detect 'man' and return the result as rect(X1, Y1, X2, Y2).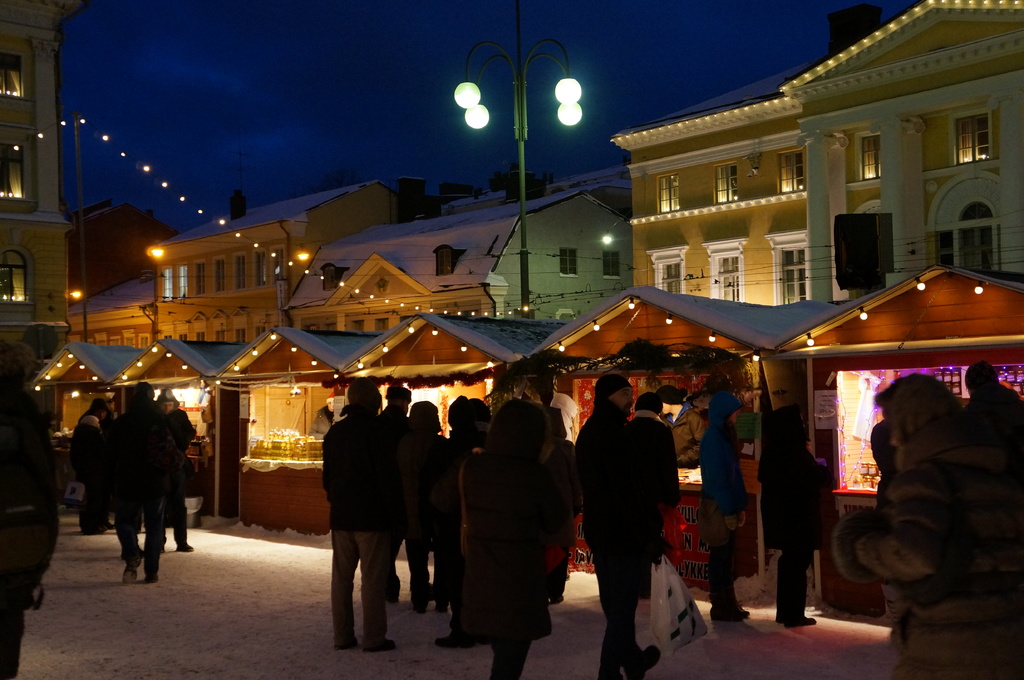
rect(435, 395, 485, 606).
